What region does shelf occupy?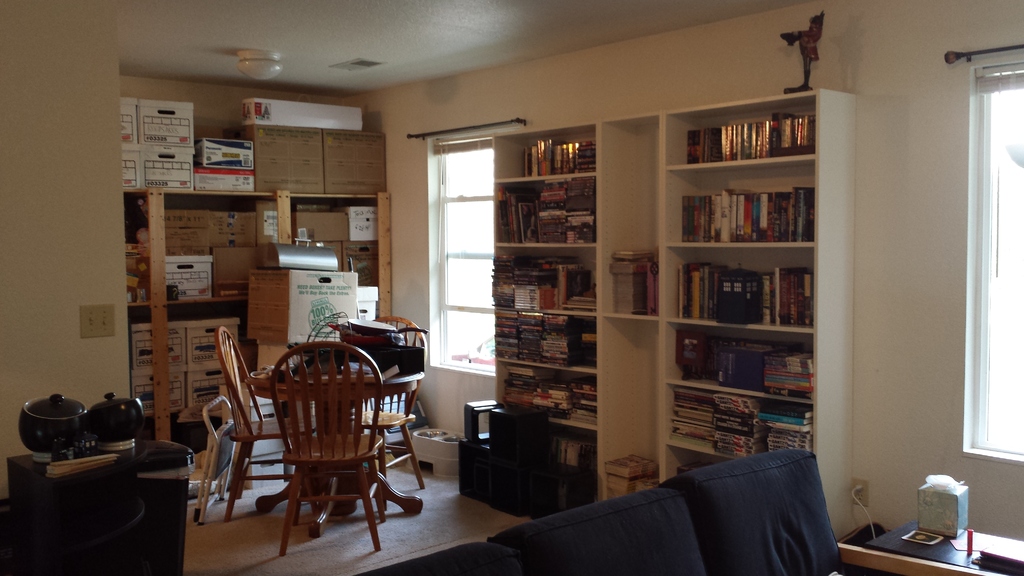
left=159, top=191, right=276, bottom=419.
